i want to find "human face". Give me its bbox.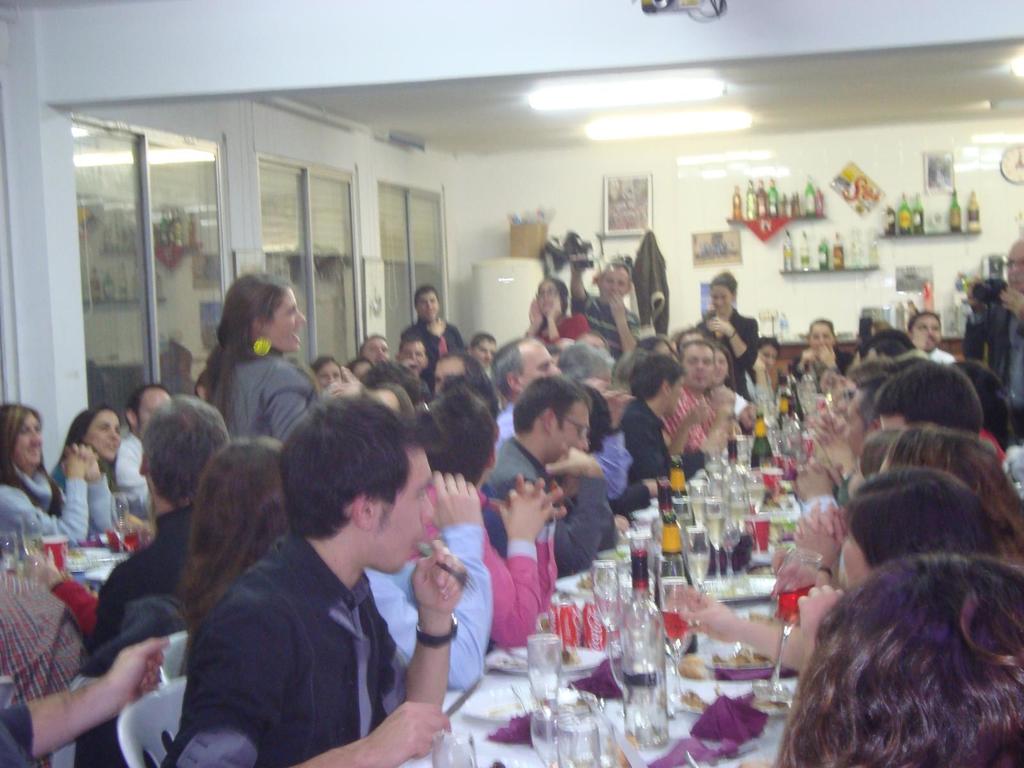
[left=995, top=241, right=1023, bottom=295].
